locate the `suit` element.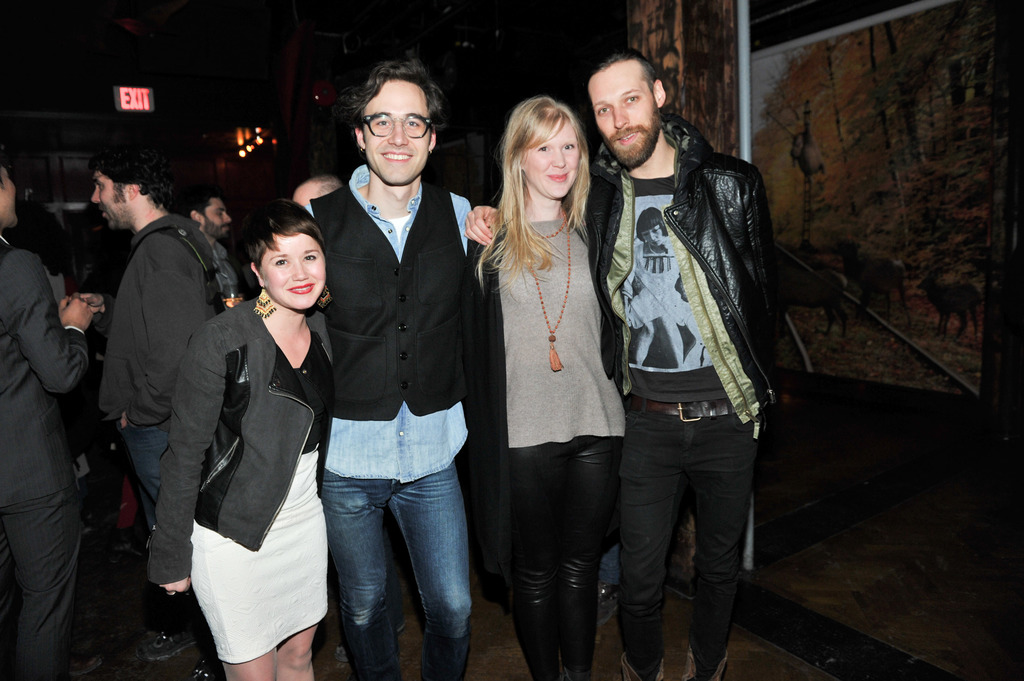
Element bbox: x1=0, y1=234, x2=89, y2=680.
